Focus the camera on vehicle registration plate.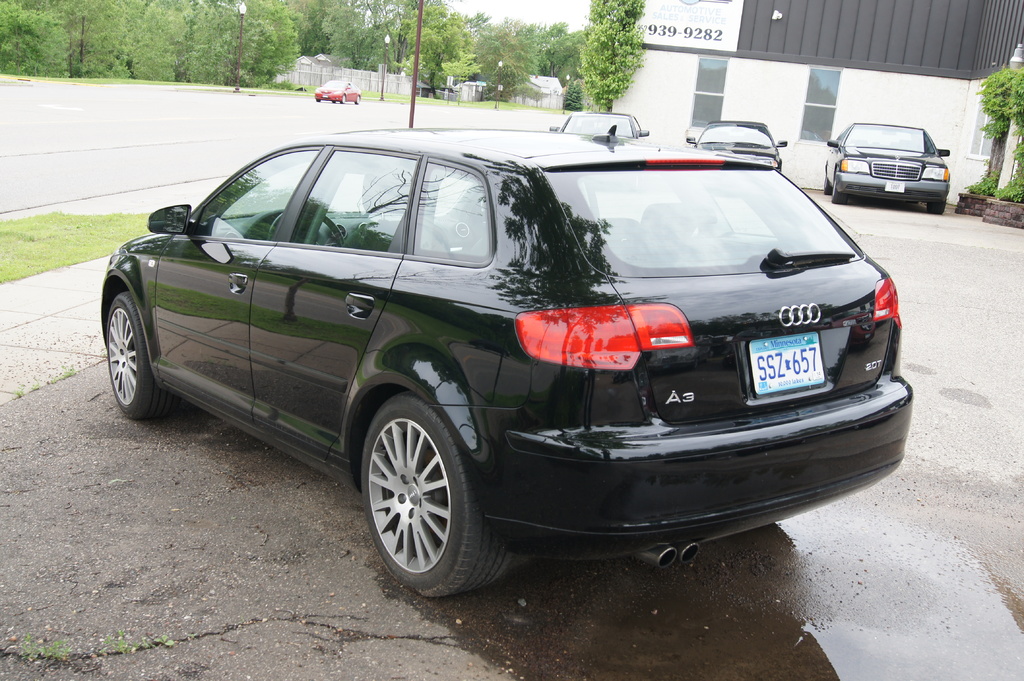
Focus region: bbox(751, 328, 835, 403).
